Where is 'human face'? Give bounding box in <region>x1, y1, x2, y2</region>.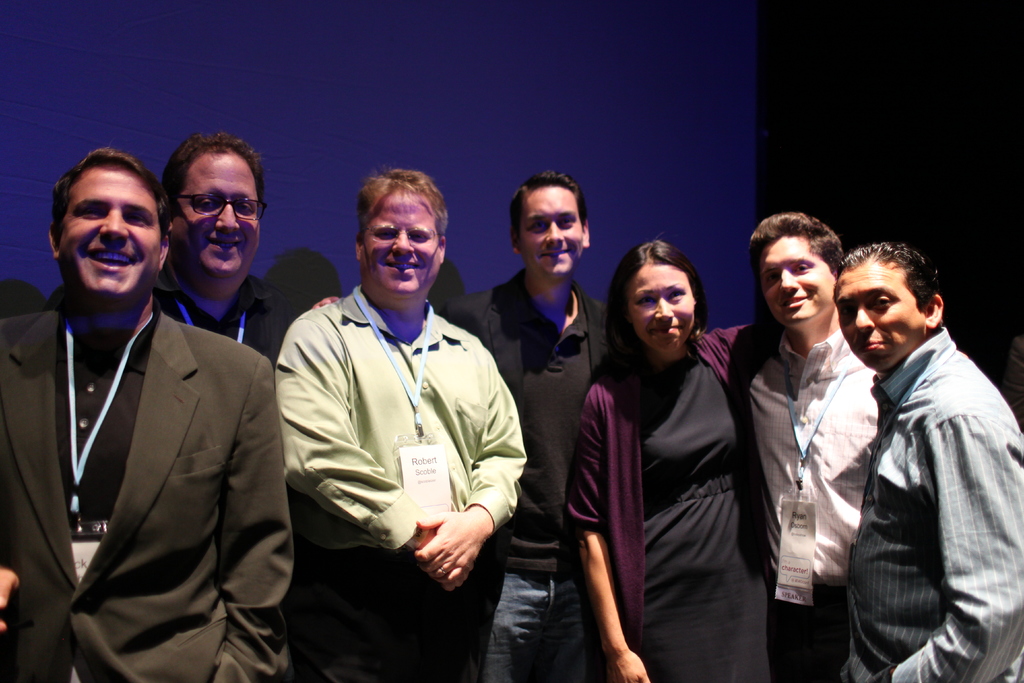
<region>834, 258, 925, 374</region>.
